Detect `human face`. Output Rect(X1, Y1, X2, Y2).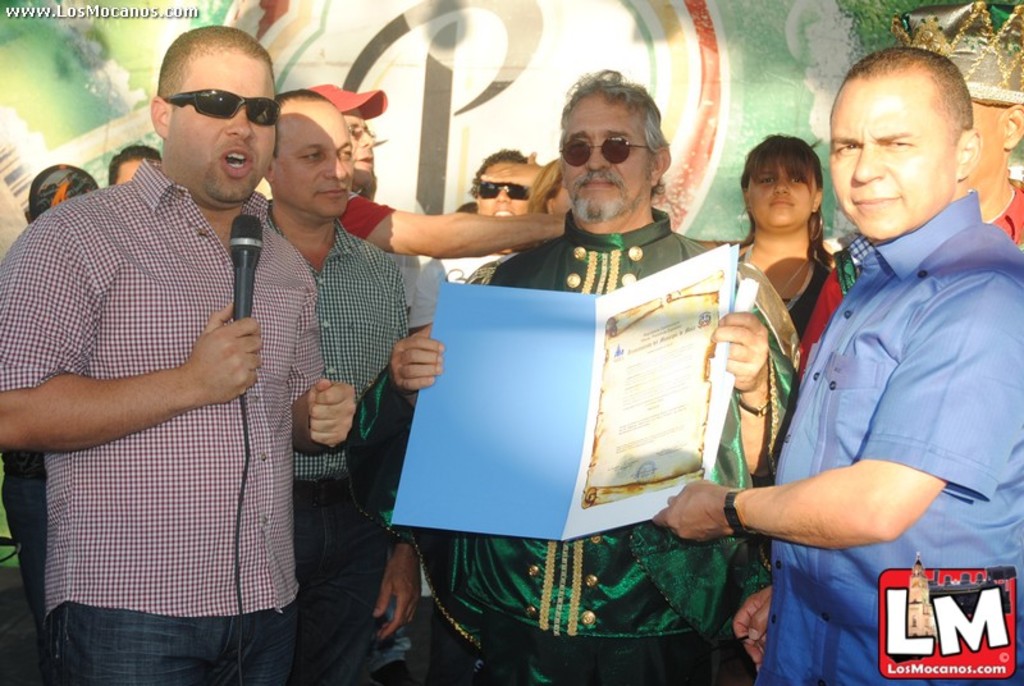
Rect(476, 180, 532, 216).
